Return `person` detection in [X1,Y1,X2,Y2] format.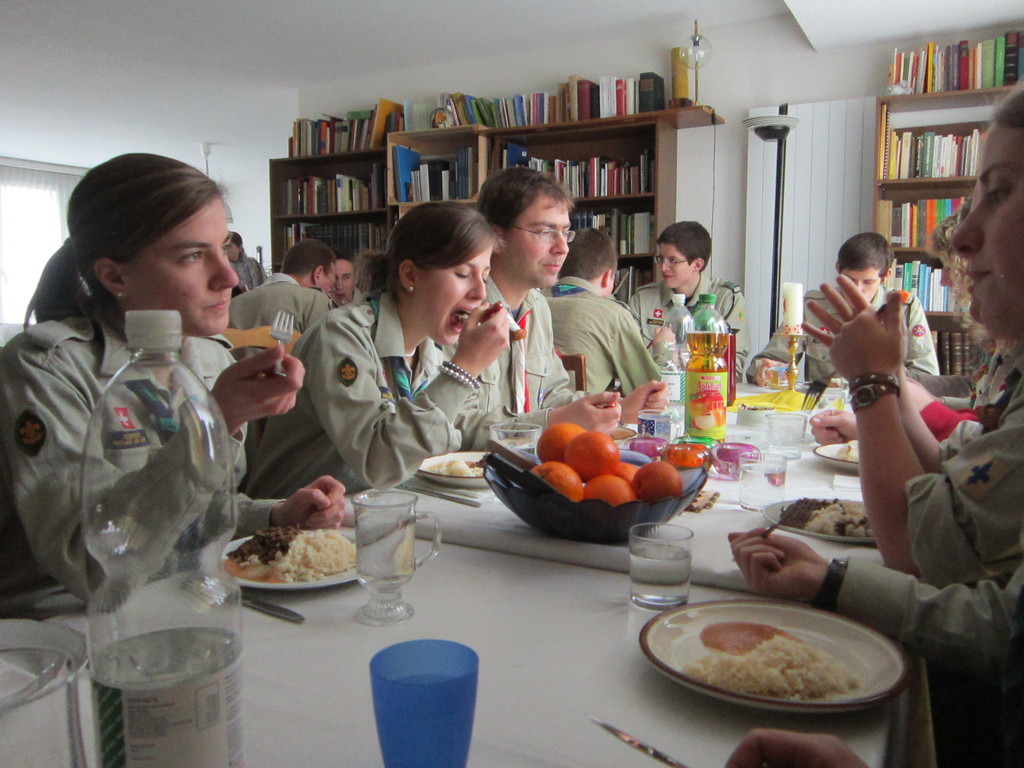
[474,164,670,437].
